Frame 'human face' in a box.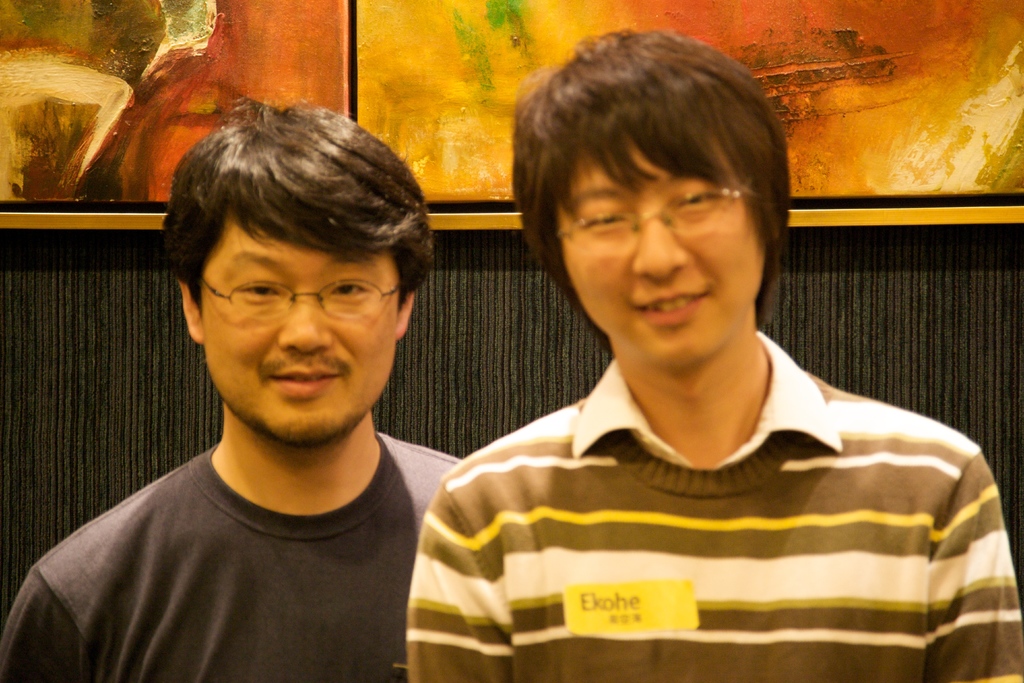
556:135:767:368.
